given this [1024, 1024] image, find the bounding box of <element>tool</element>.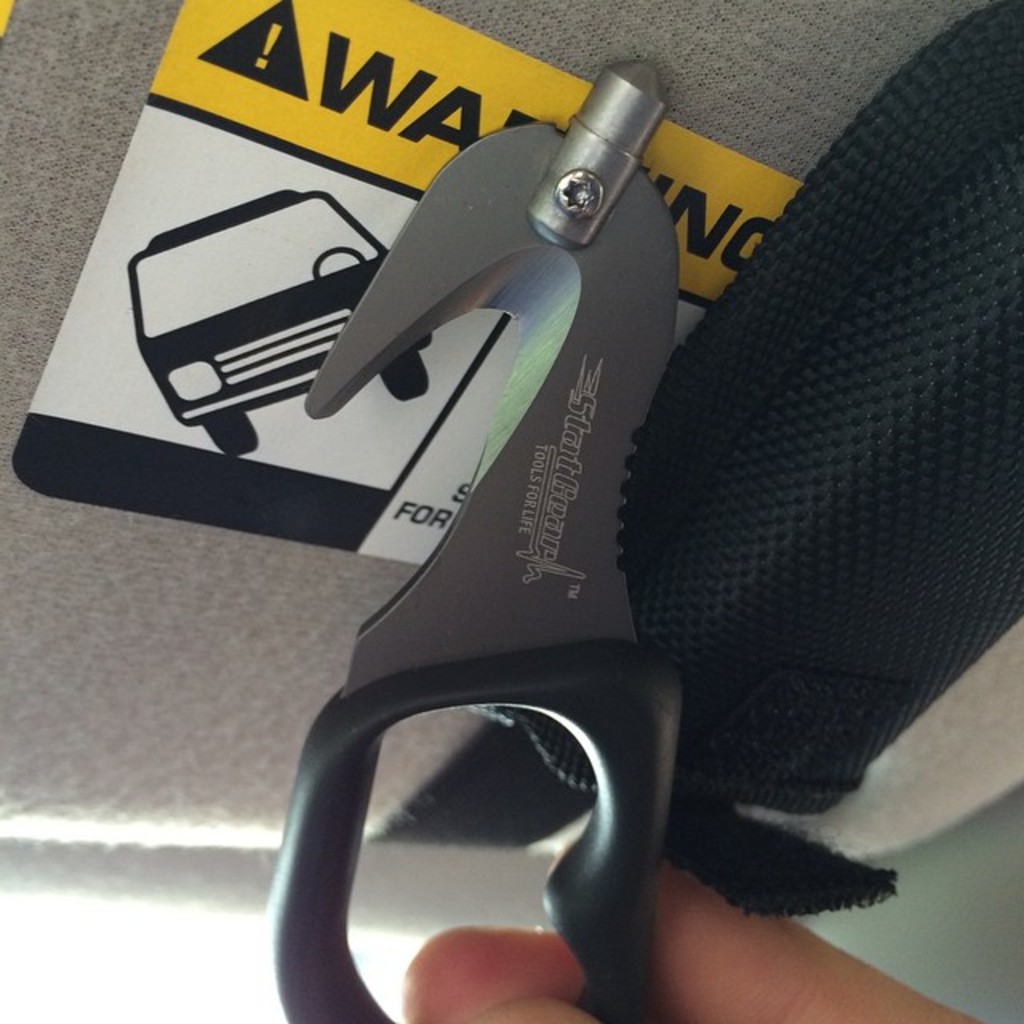
box(286, 77, 701, 837).
